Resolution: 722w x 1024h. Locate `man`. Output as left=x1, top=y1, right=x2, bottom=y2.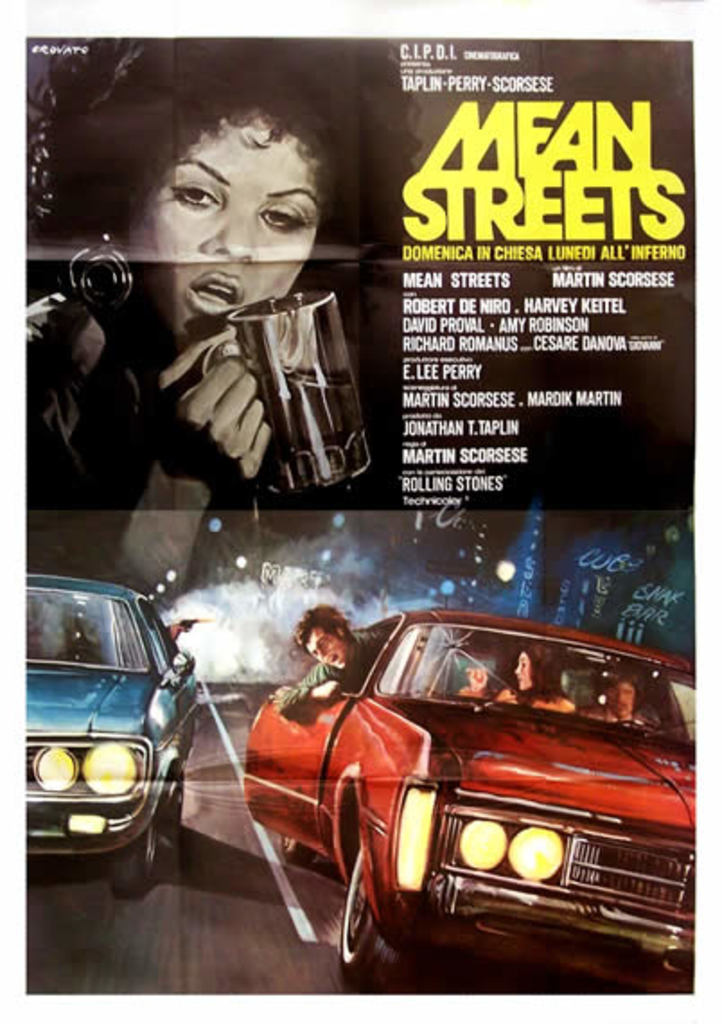
left=260, top=596, right=411, bottom=708.
